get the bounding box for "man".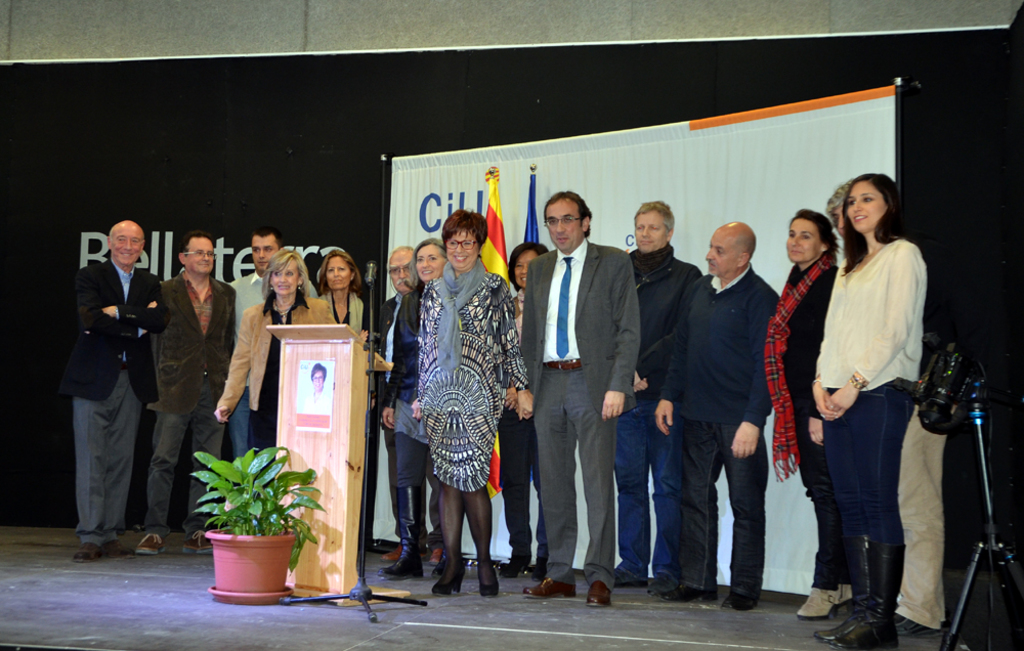
BBox(506, 191, 642, 607).
